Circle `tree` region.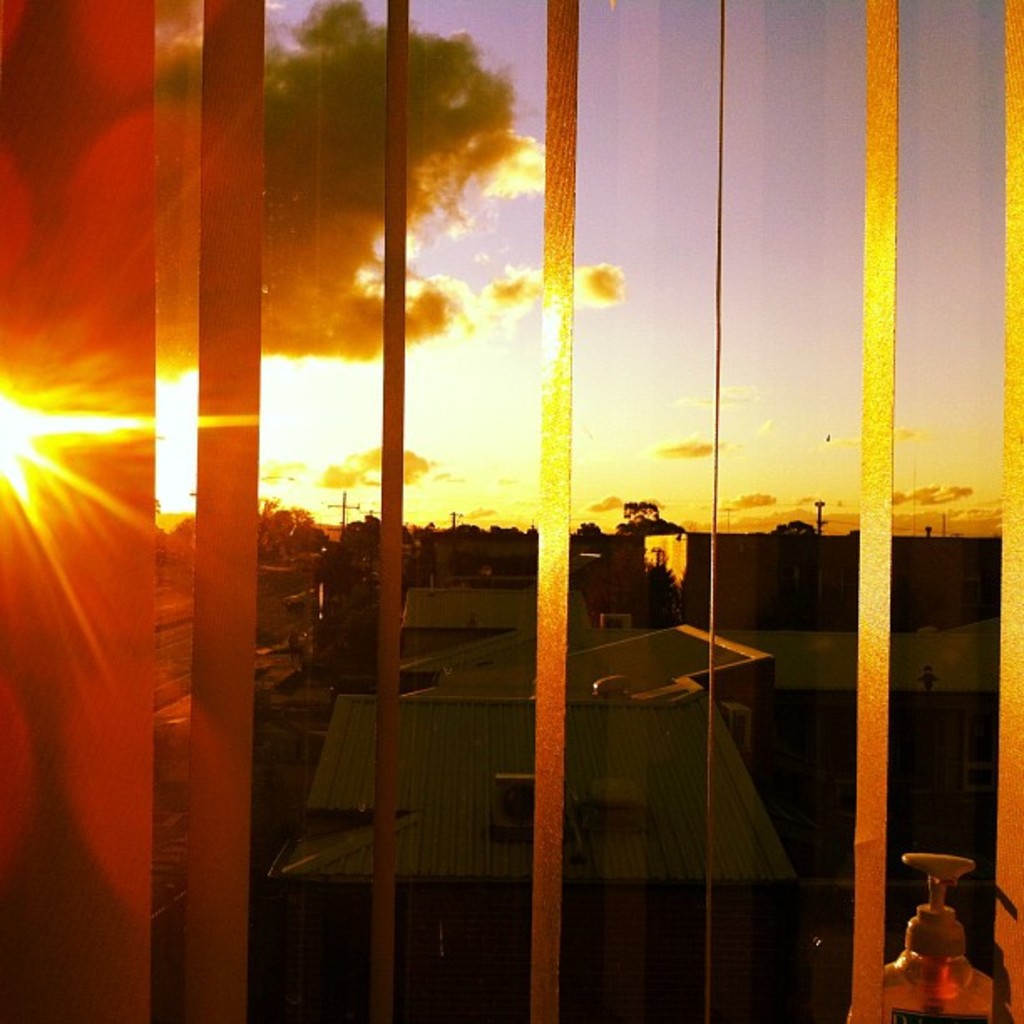
Region: select_region(571, 520, 607, 539).
